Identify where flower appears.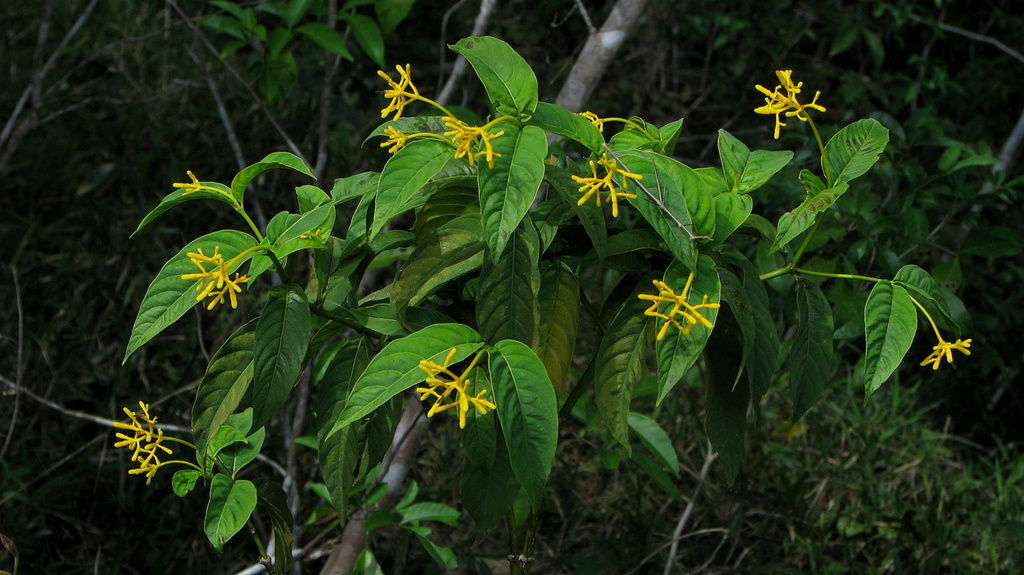
Appears at [x1=640, y1=273, x2=716, y2=338].
